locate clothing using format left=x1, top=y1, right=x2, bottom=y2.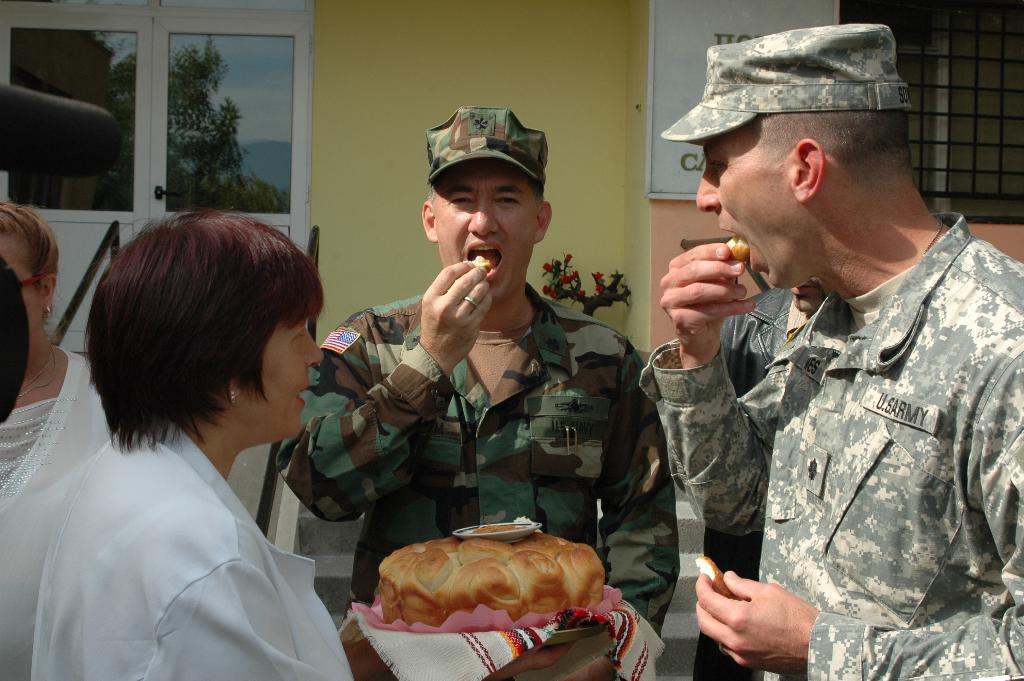
left=30, top=347, right=362, bottom=680.
